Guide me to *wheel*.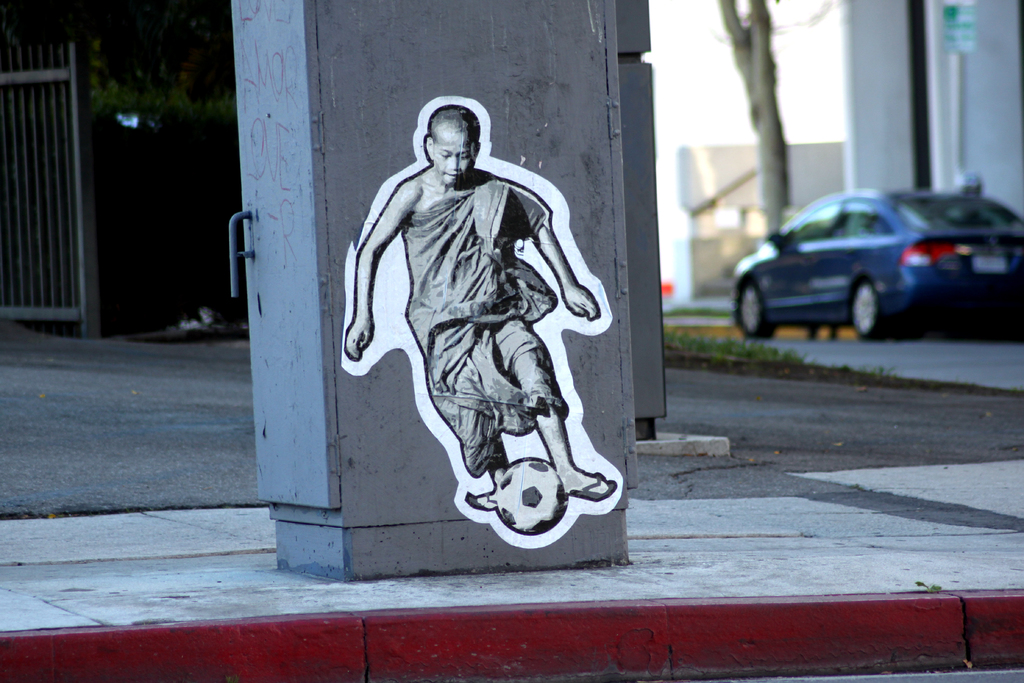
Guidance: left=849, top=283, right=890, bottom=349.
